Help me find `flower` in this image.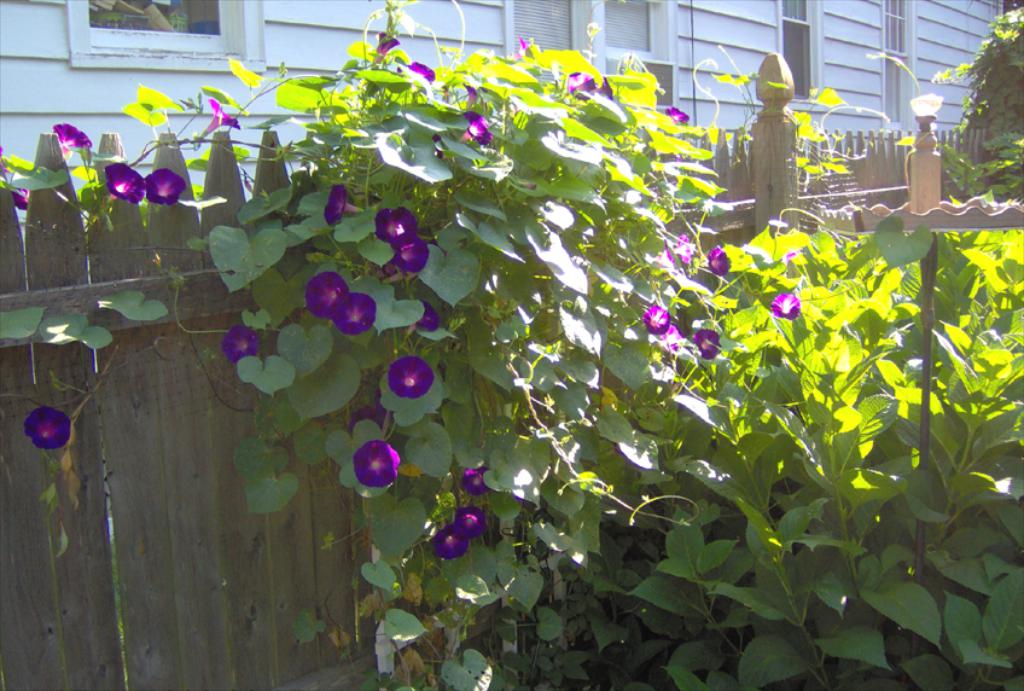
Found it: (x1=448, y1=499, x2=485, y2=538).
